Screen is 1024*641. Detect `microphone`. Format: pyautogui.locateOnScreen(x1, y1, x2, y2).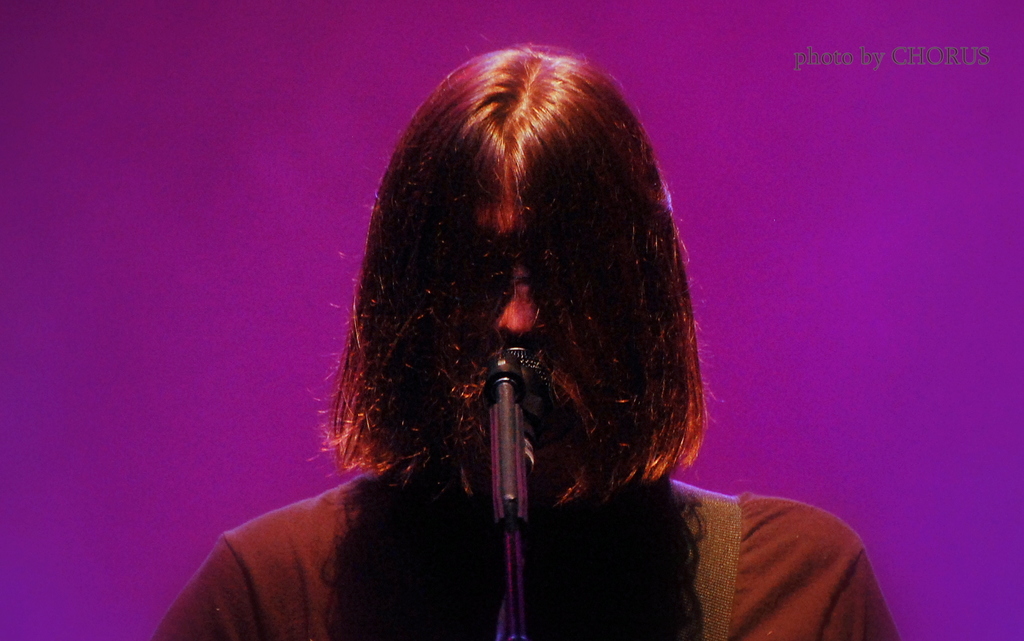
pyautogui.locateOnScreen(483, 345, 556, 478).
